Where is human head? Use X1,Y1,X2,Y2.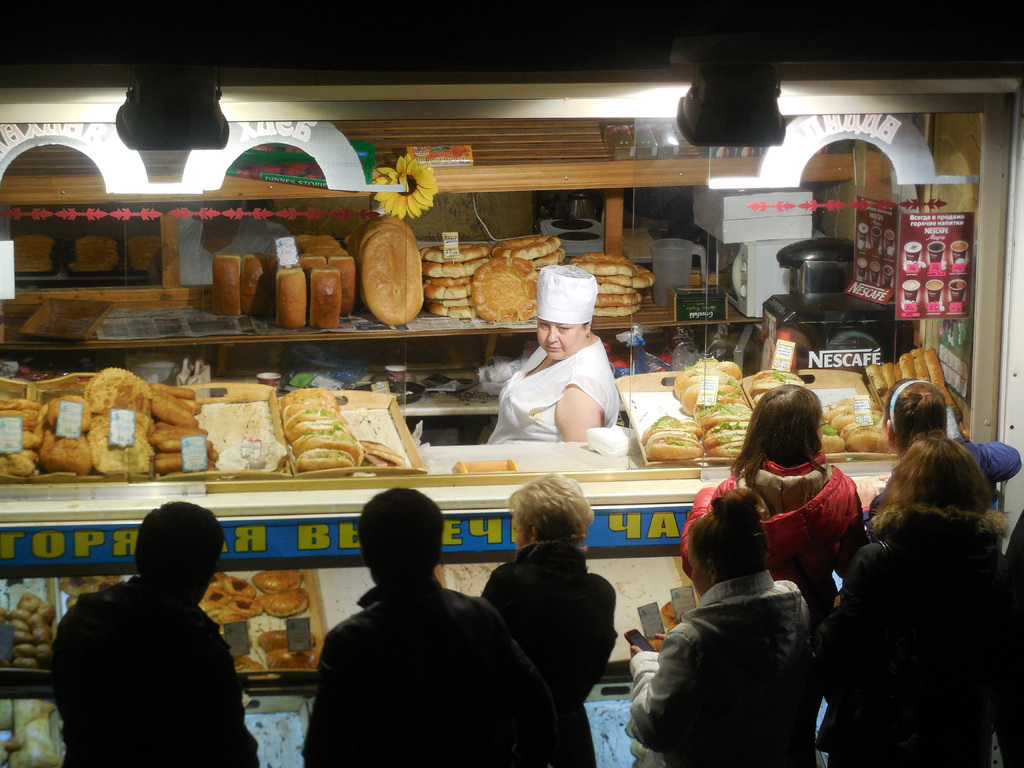
504,472,592,547.
